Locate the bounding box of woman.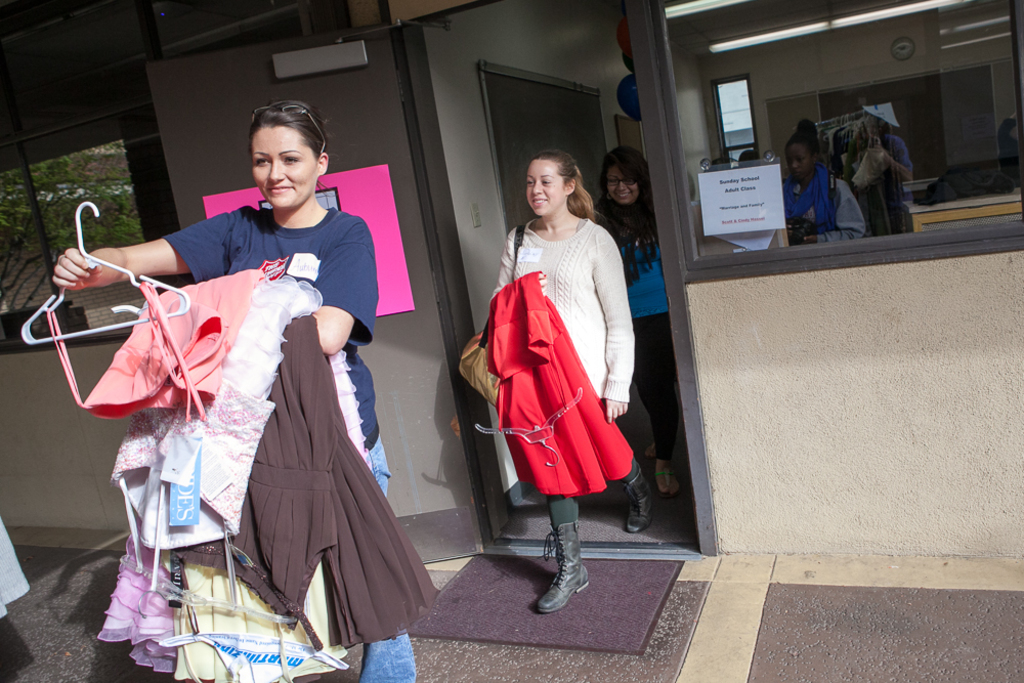
Bounding box: 589:142:686:502.
